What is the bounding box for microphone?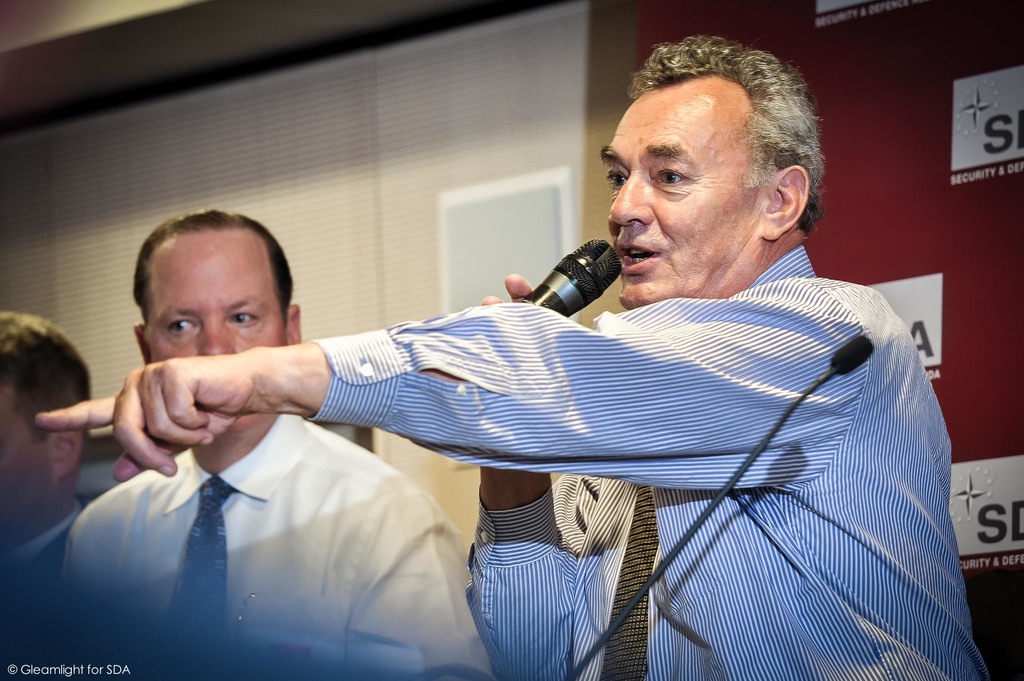
(525,235,633,315).
